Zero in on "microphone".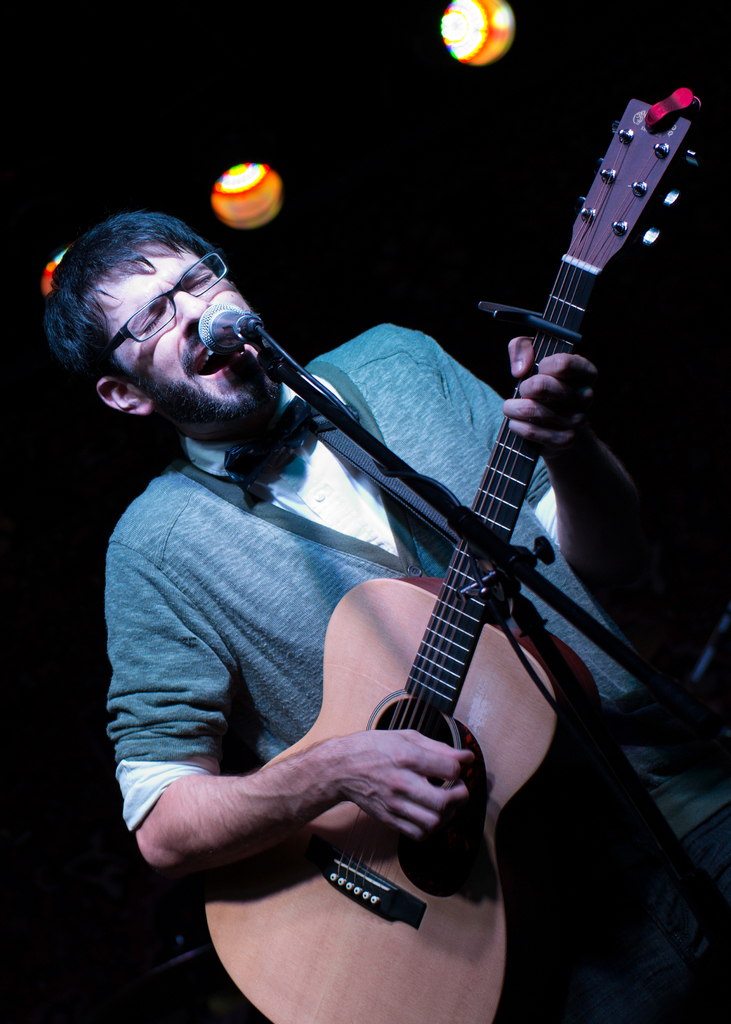
Zeroed in: 189,291,268,358.
